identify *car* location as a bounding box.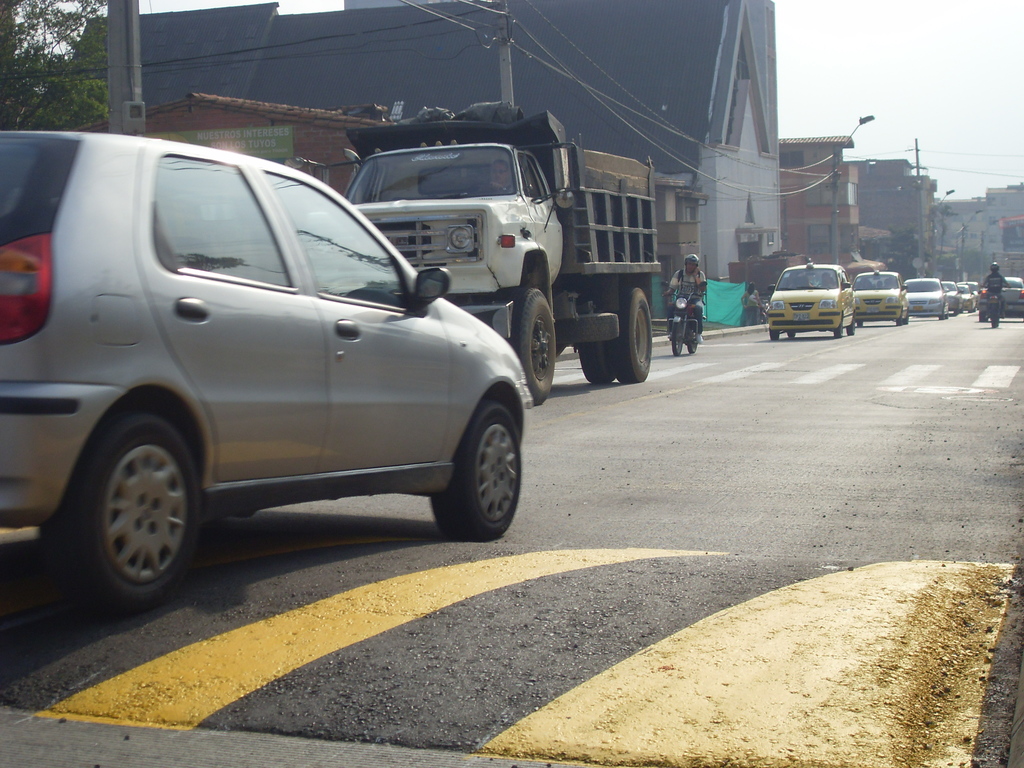
rect(764, 261, 855, 343).
